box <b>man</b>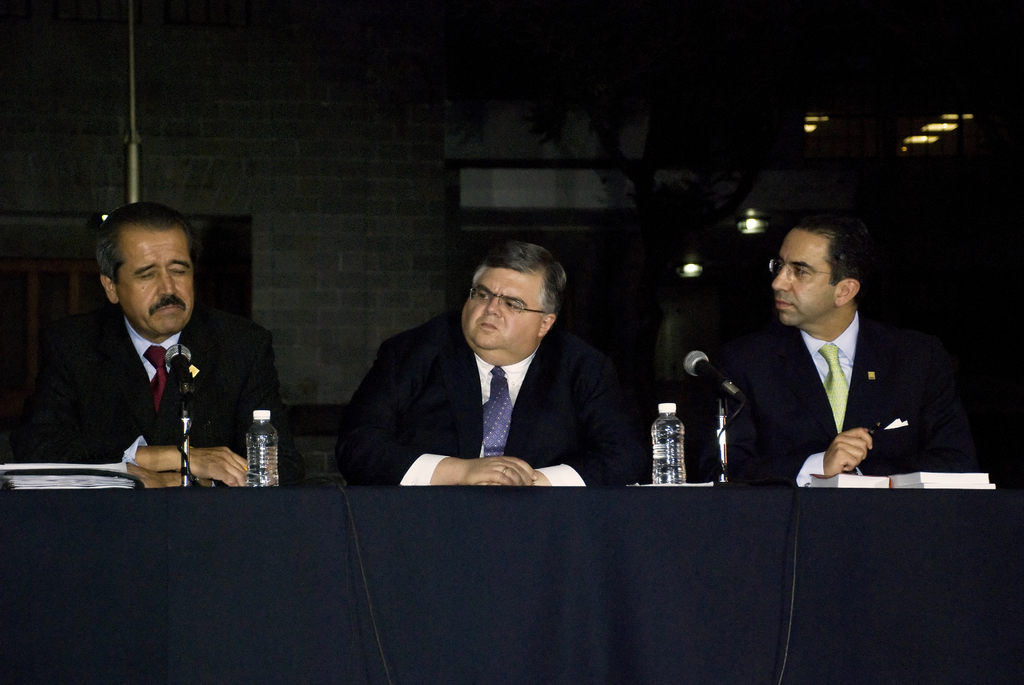
<bbox>34, 200, 283, 482</bbox>
